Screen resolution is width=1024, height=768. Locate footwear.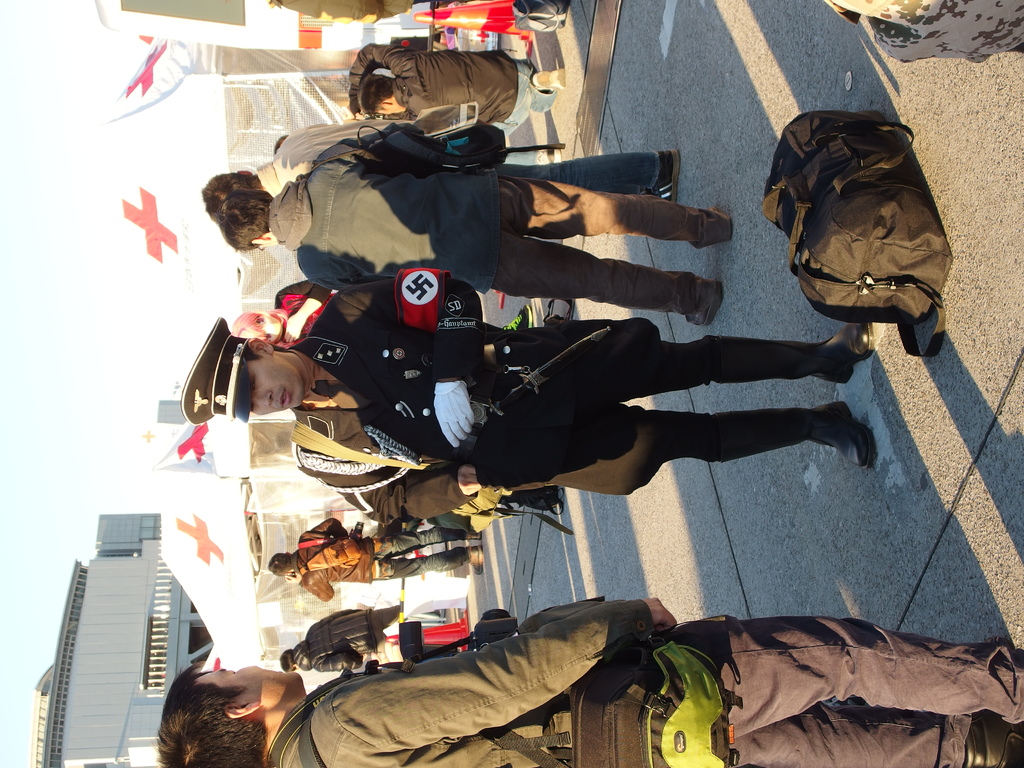
(504,303,531,329).
